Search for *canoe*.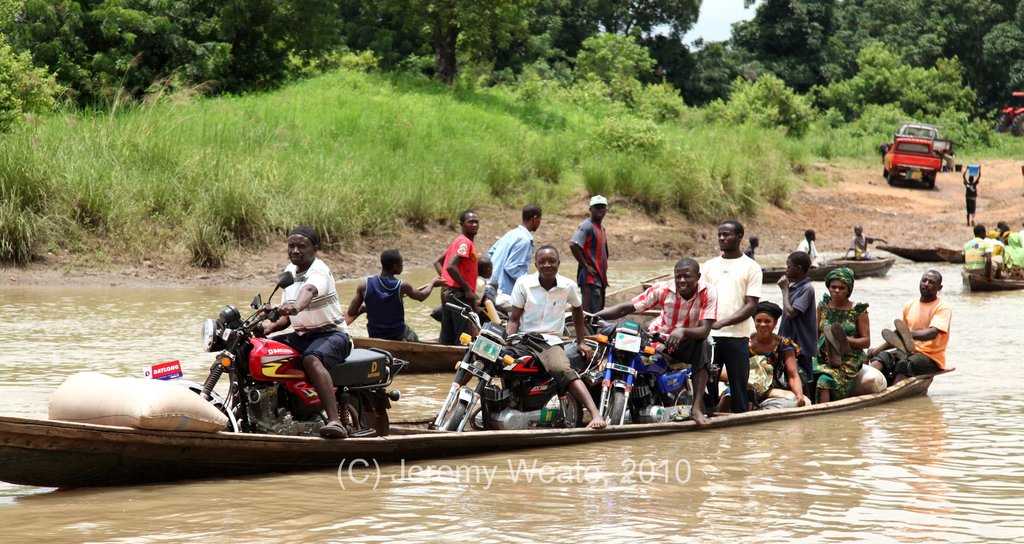
Found at (x1=0, y1=373, x2=947, y2=454).
